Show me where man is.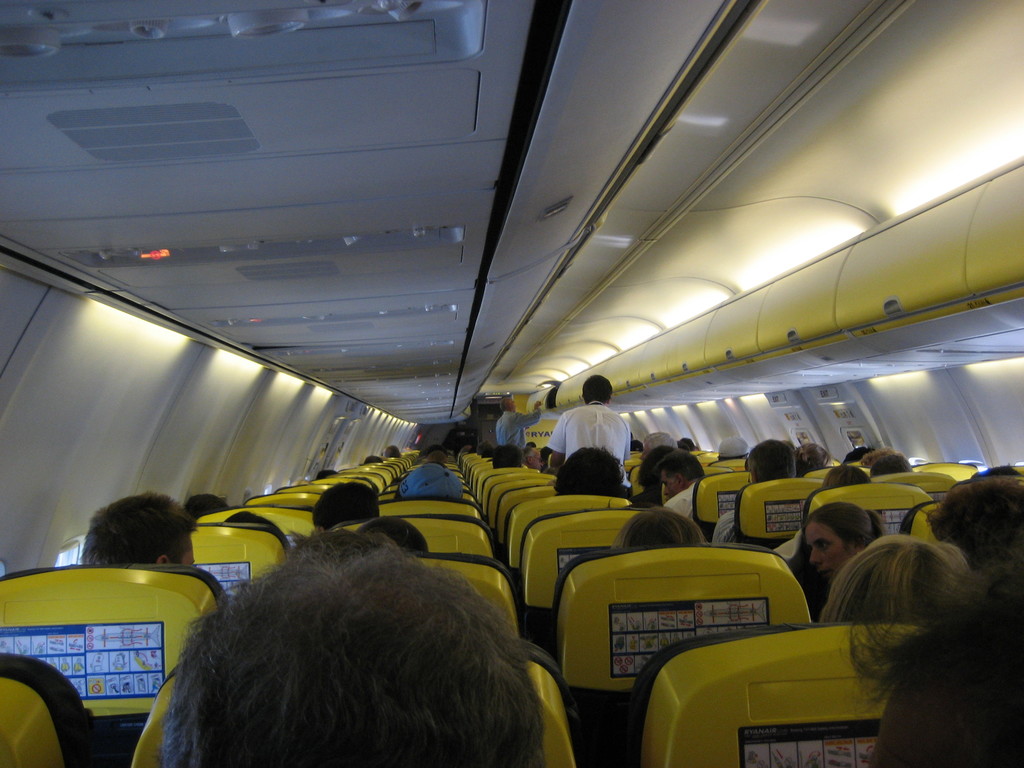
man is at [496,390,541,470].
